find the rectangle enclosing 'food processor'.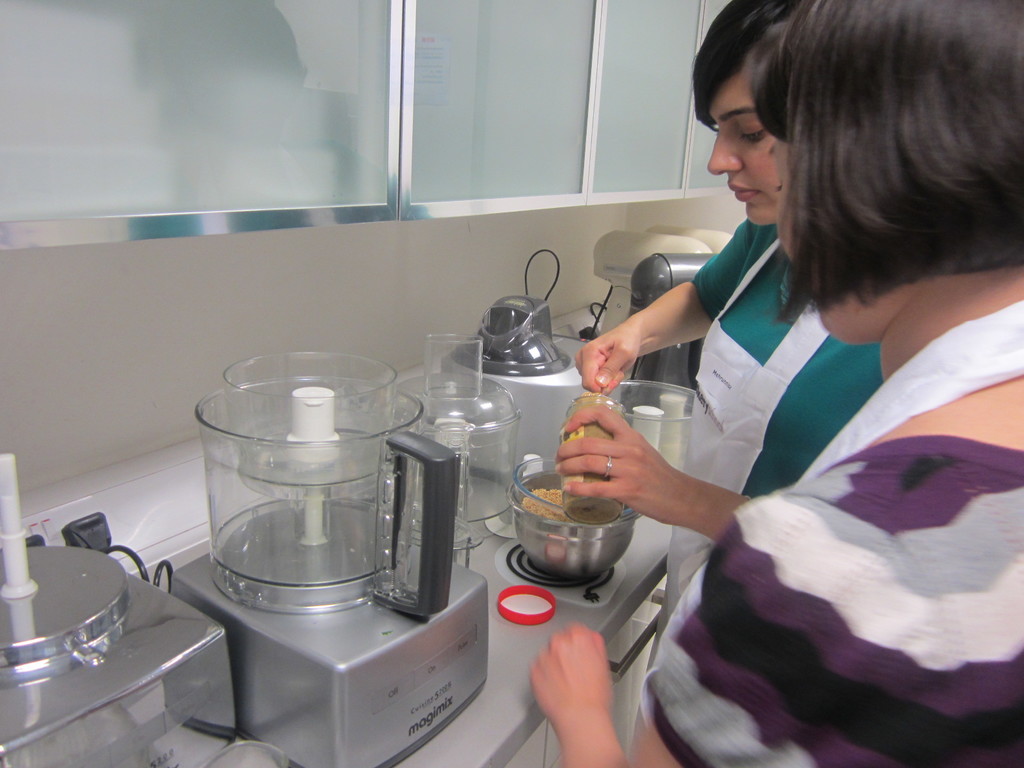
[x1=437, y1=289, x2=592, y2=475].
